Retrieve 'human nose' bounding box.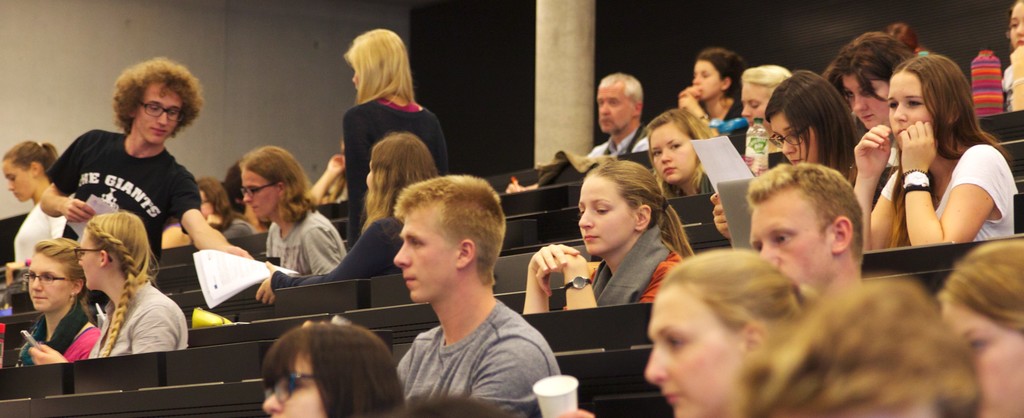
Bounding box: {"left": 689, "top": 77, "right": 701, "bottom": 82}.
